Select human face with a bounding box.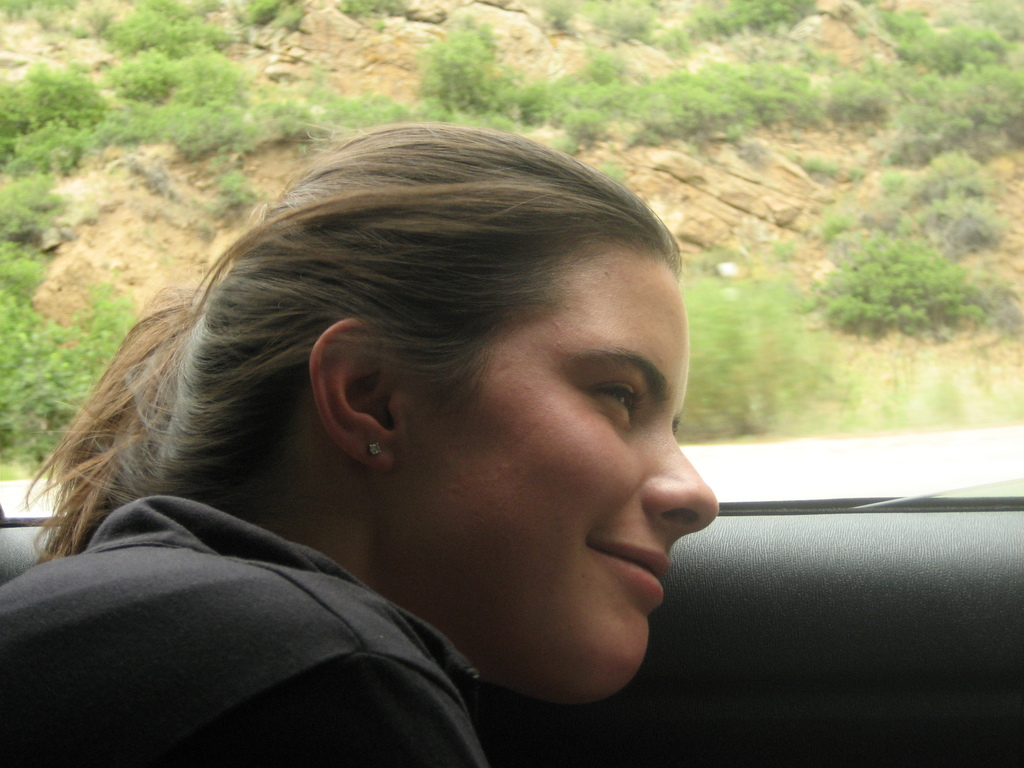
(x1=403, y1=254, x2=722, y2=701).
